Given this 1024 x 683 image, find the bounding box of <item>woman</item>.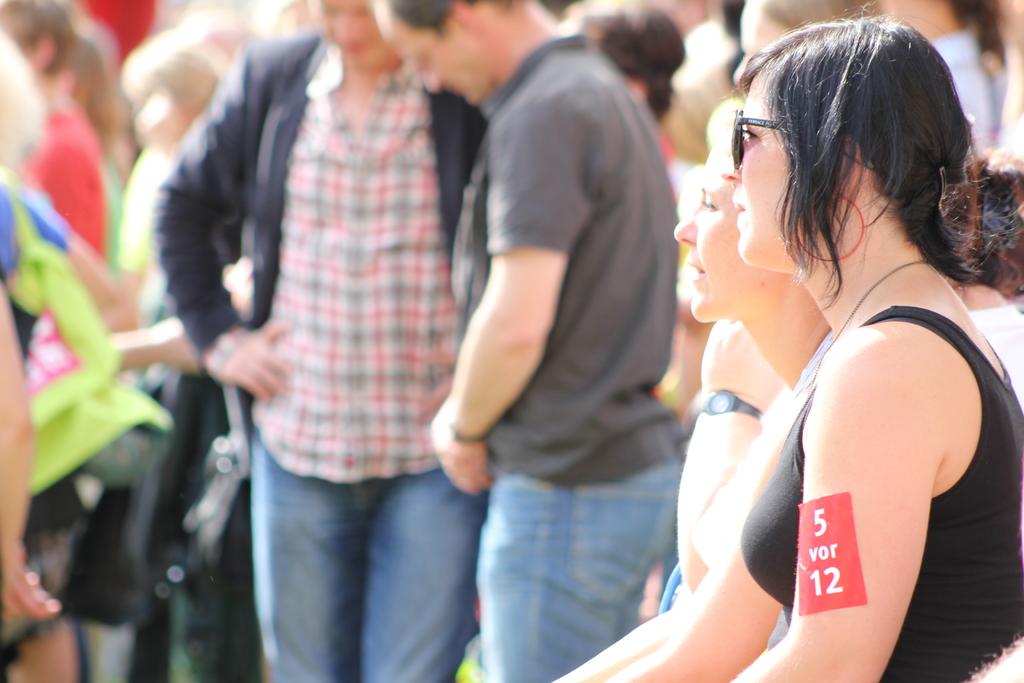
Rect(535, 83, 842, 682).
